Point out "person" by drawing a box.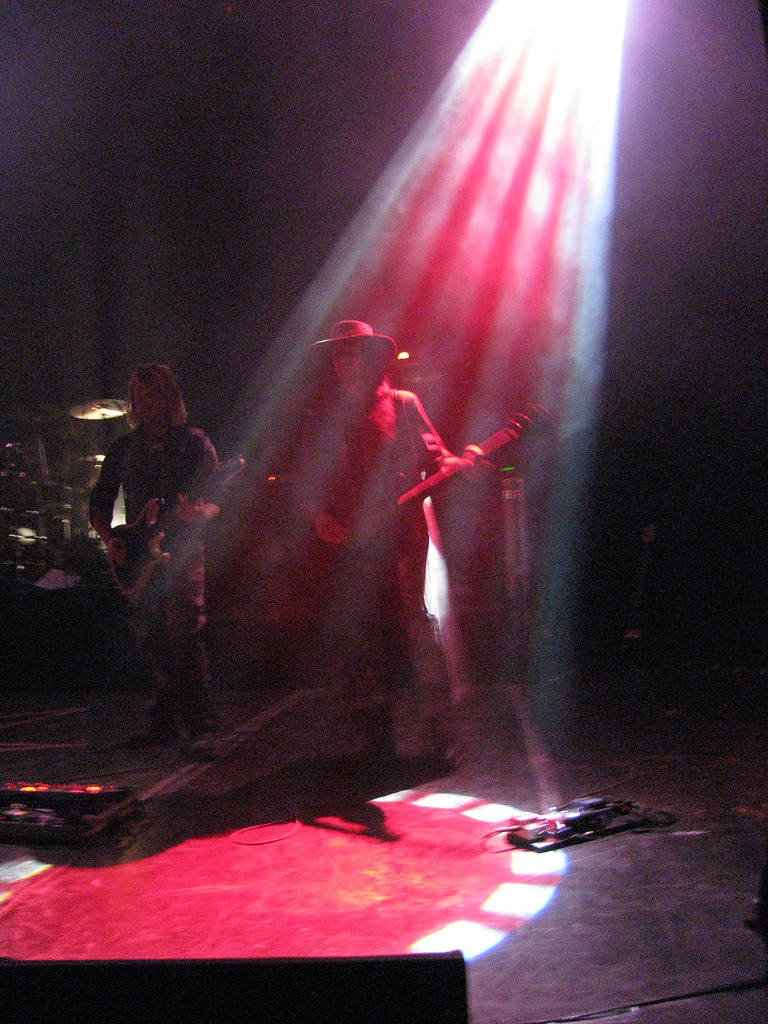
left=308, top=298, right=507, bottom=750.
